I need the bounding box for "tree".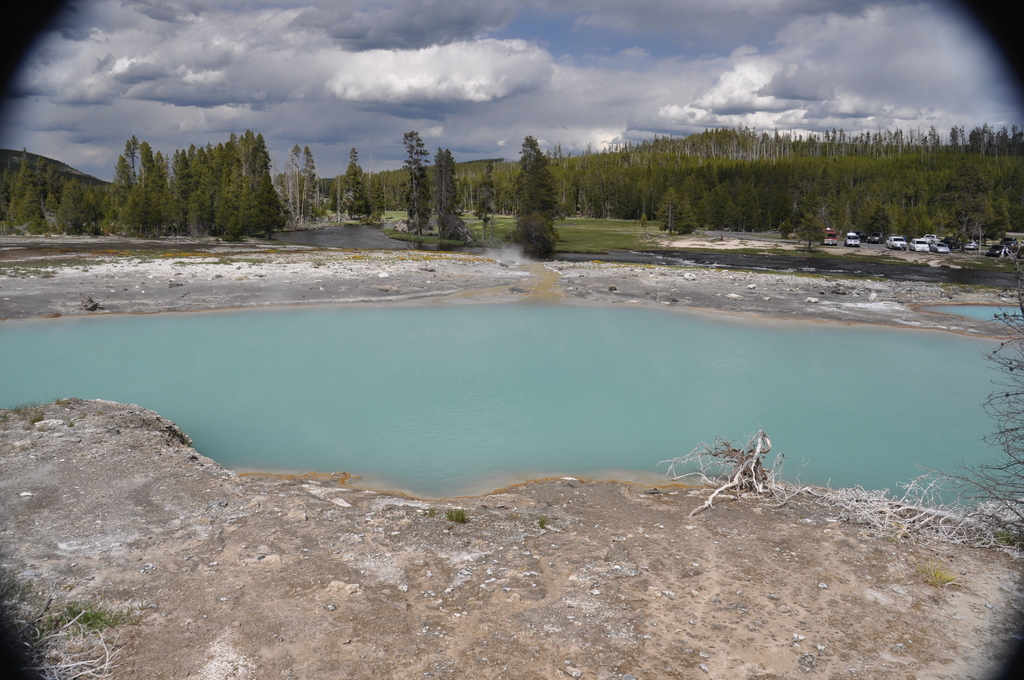
Here it is: <region>407, 127, 431, 236</region>.
